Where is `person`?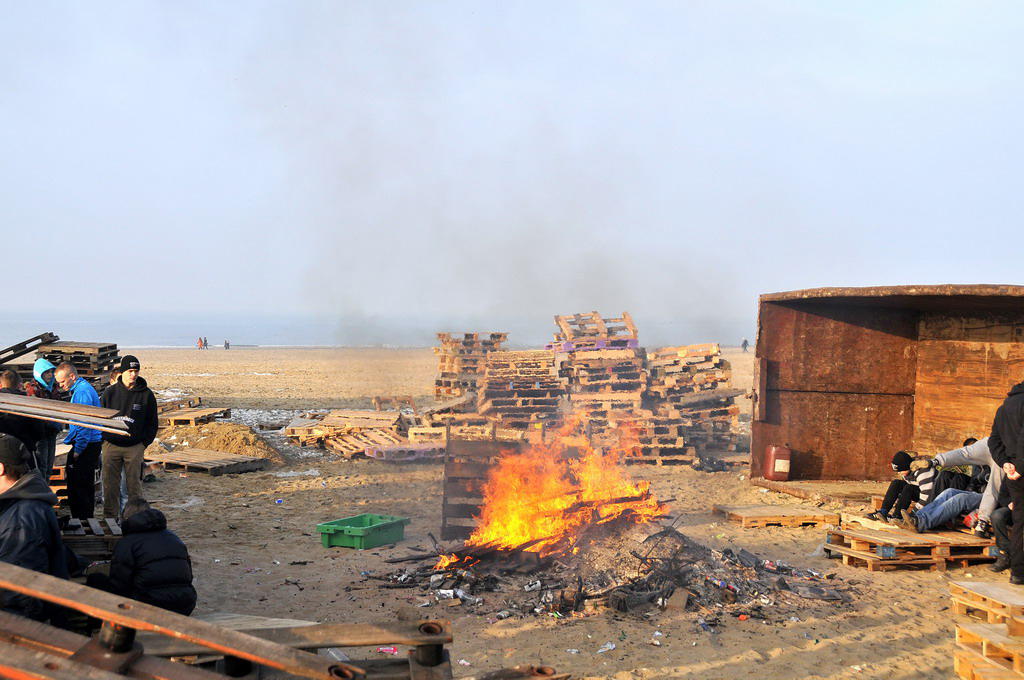
pyautogui.locateOnScreen(0, 441, 72, 620).
